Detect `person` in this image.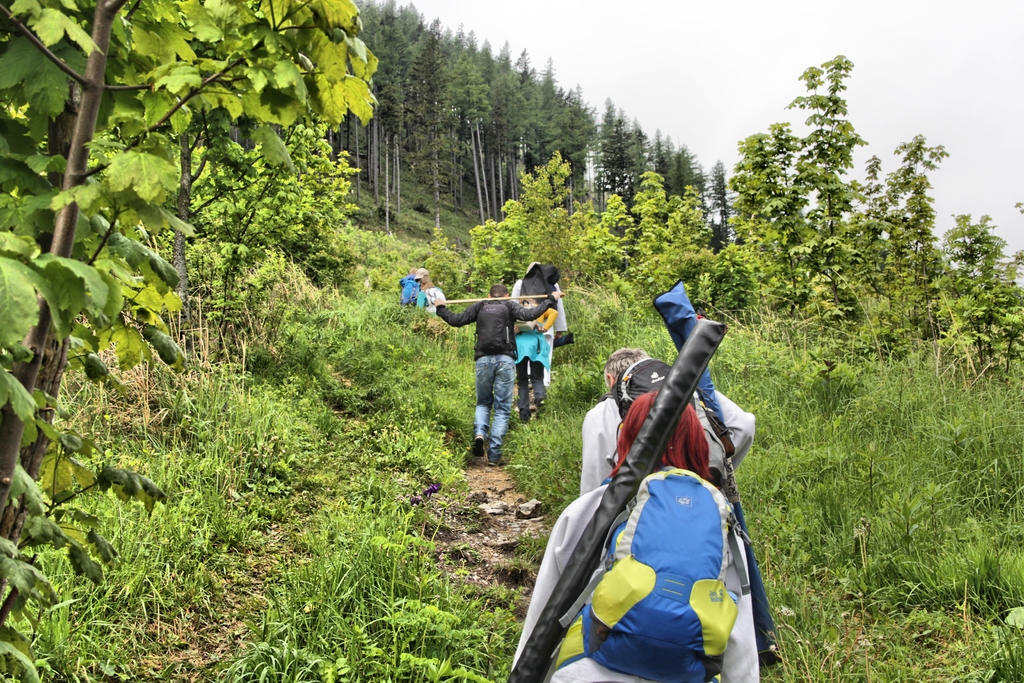
Detection: (left=400, top=268, right=418, bottom=297).
